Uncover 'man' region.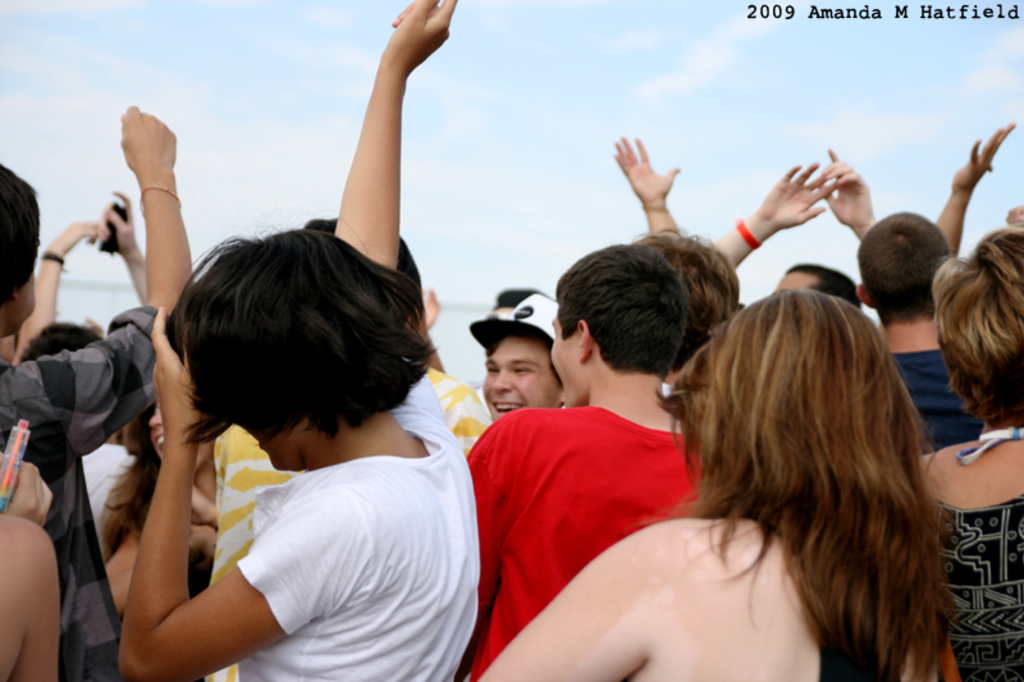
Uncovered: detection(0, 99, 188, 681).
